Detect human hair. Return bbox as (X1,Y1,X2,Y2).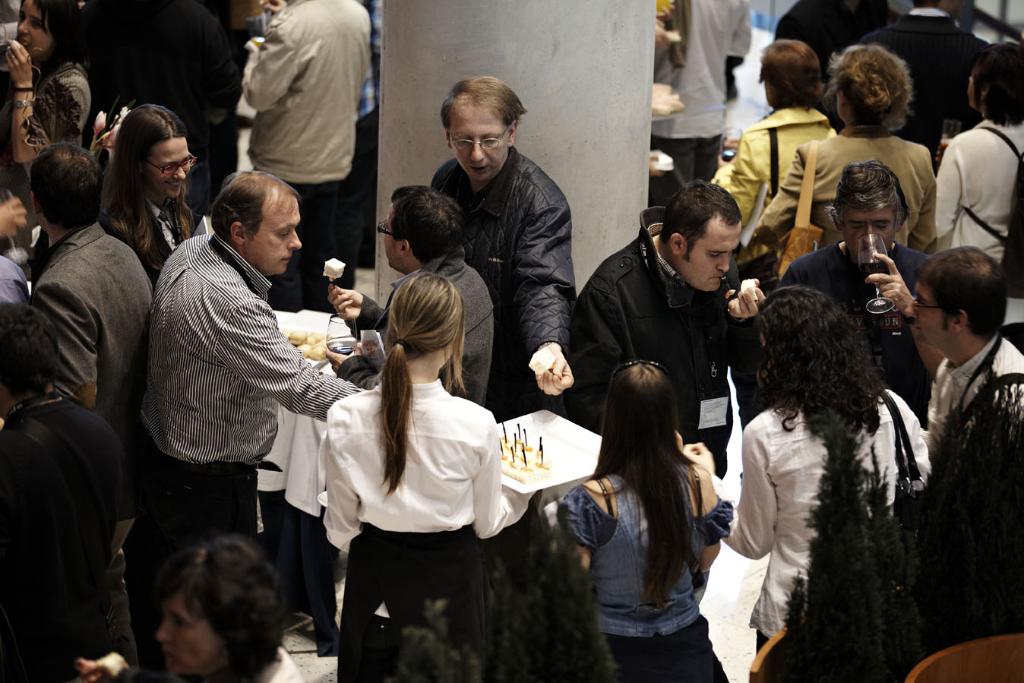
(769,270,902,454).
